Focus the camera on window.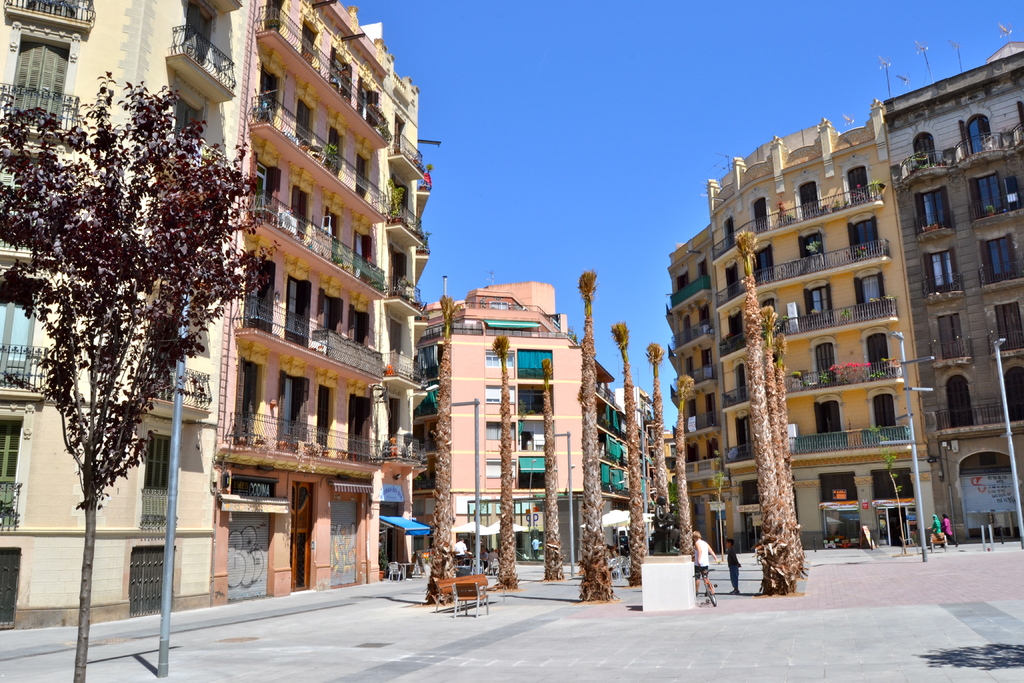
Focus region: 6 33 61 120.
